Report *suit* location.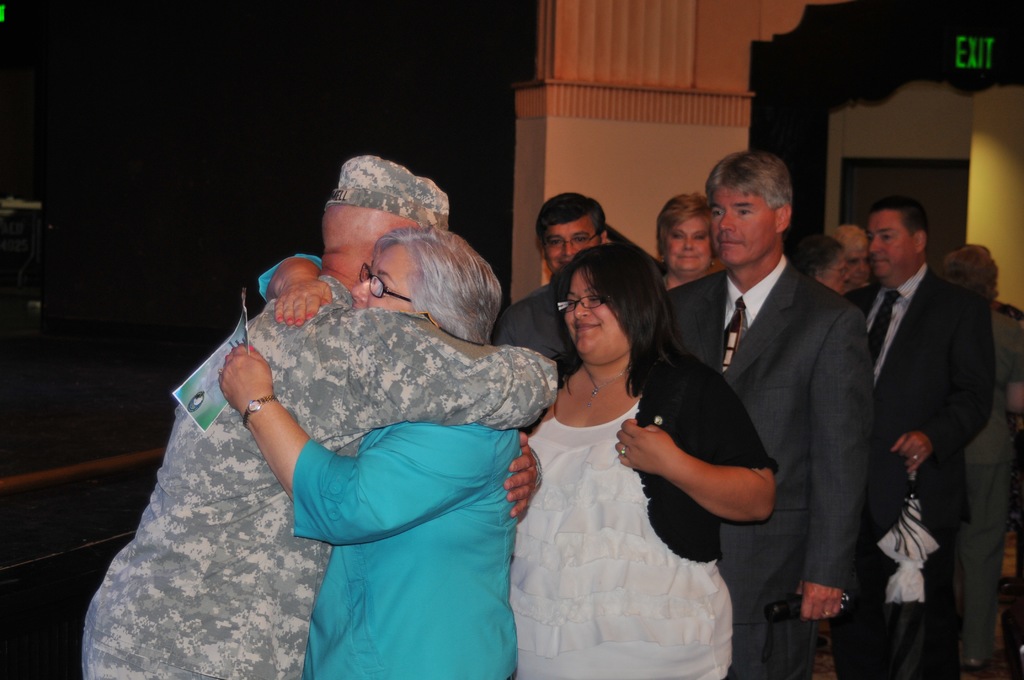
Report: locate(495, 283, 565, 378).
